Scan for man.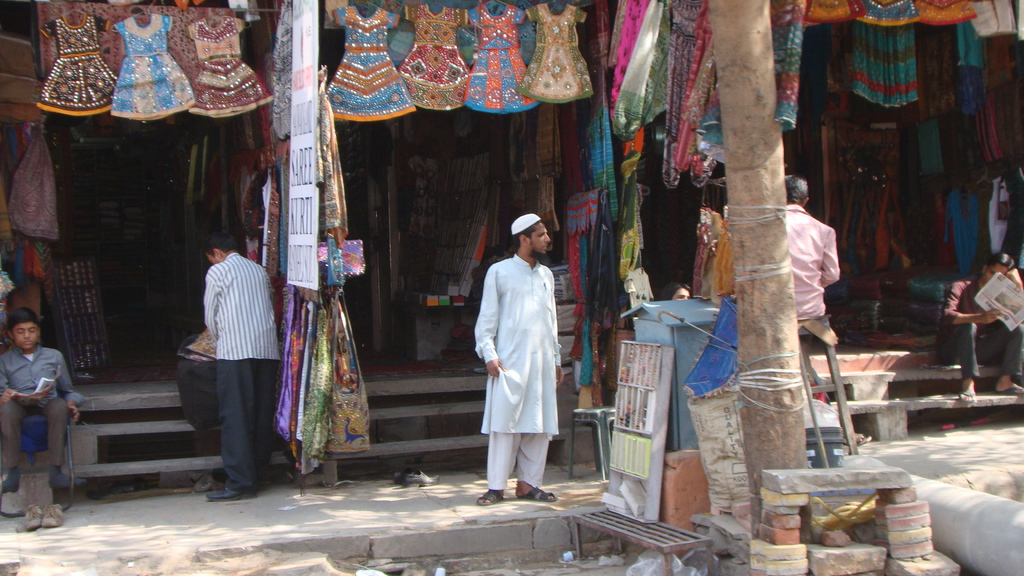
Scan result: (213, 220, 287, 493).
